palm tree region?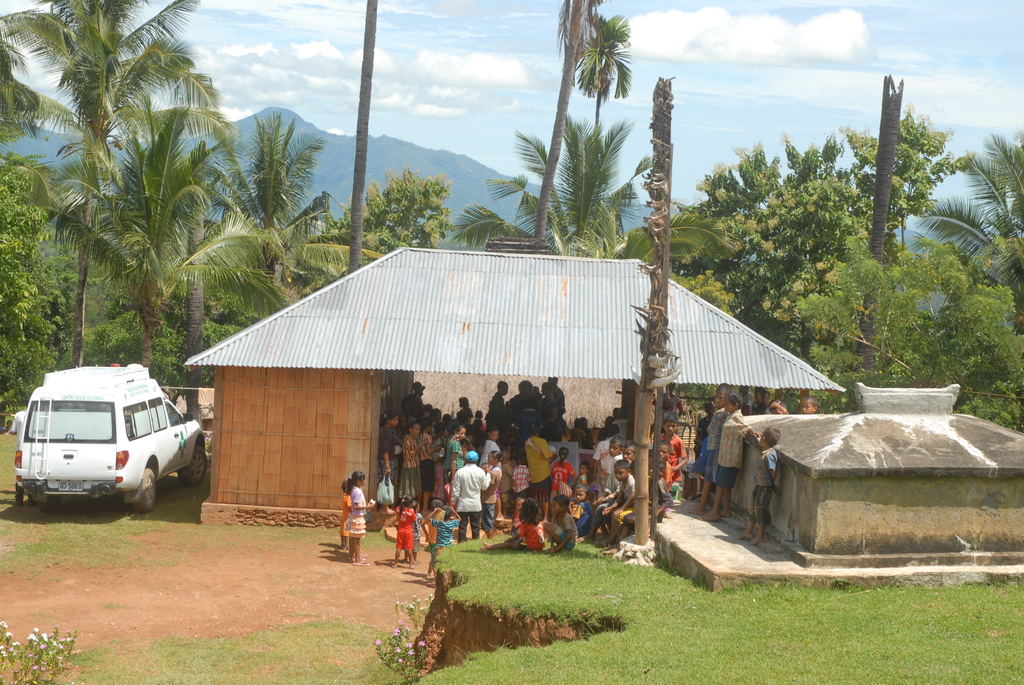
select_region(2, 0, 180, 344)
